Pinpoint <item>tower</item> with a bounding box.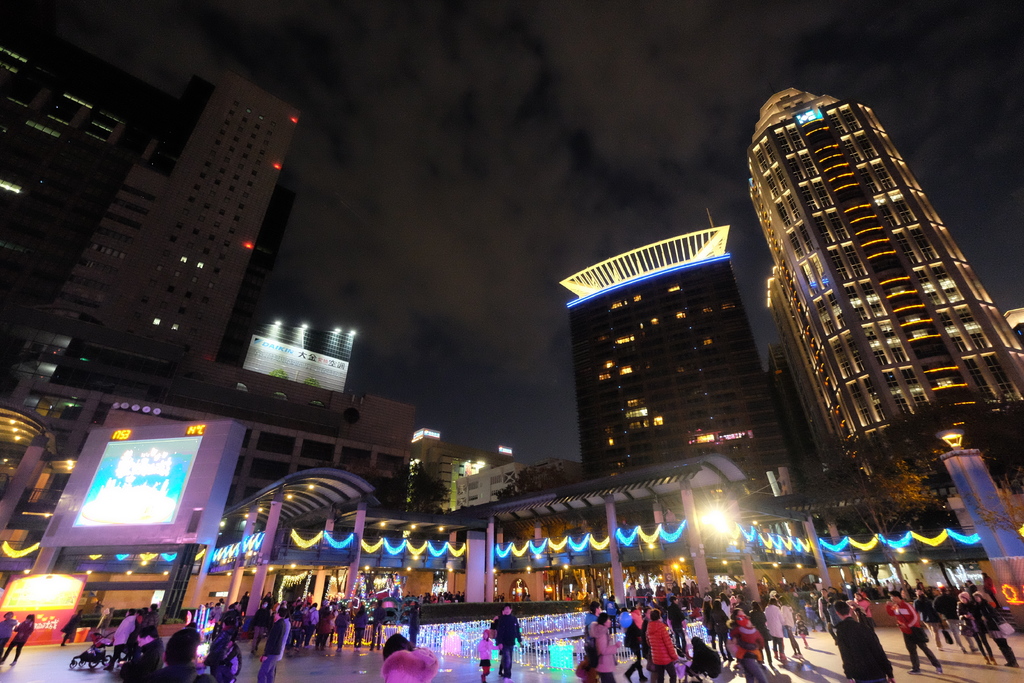
(left=556, top=205, right=813, bottom=504).
